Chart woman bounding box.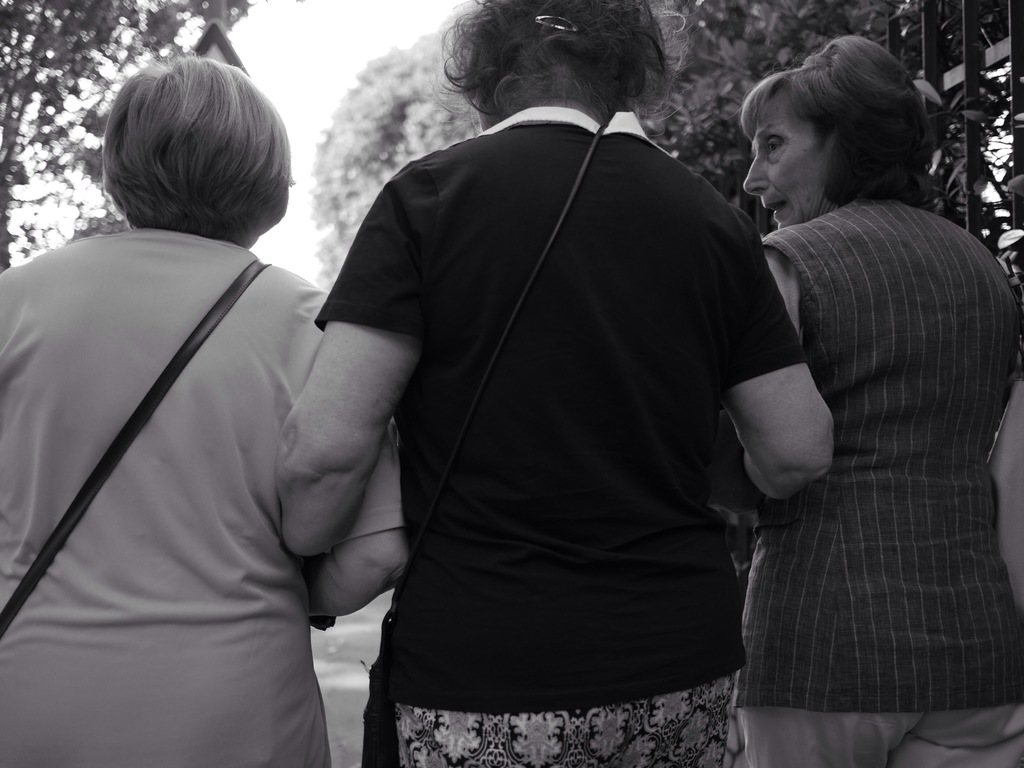
Charted: select_region(270, 0, 842, 767).
